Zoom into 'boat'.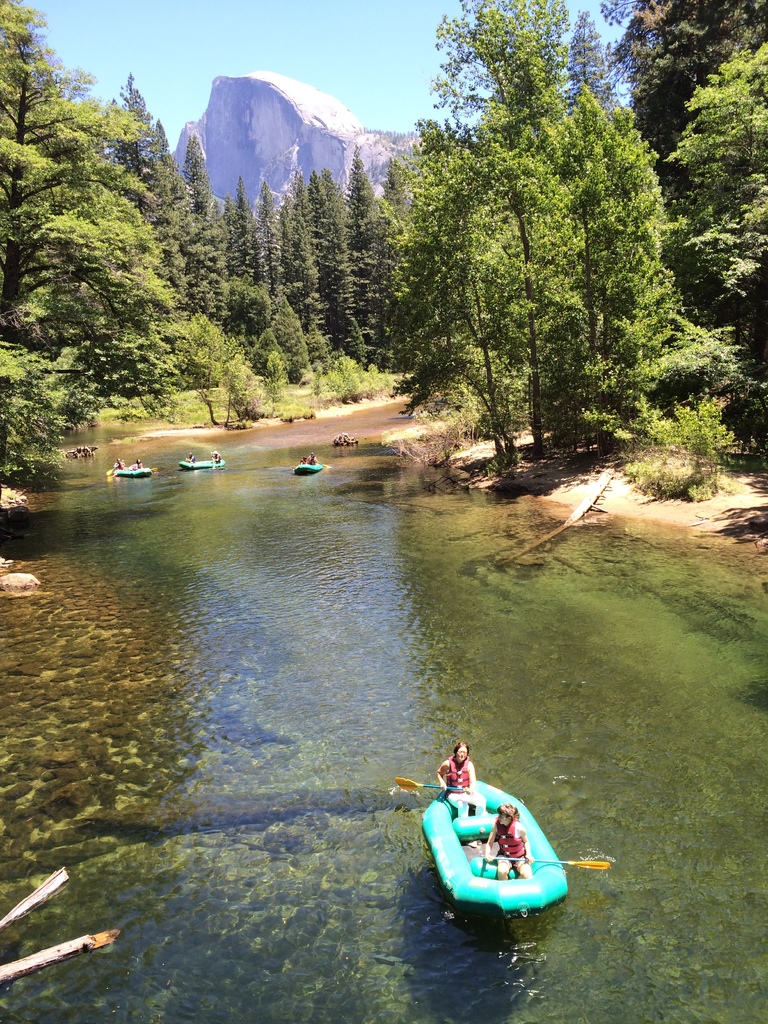
Zoom target: [292,461,327,477].
